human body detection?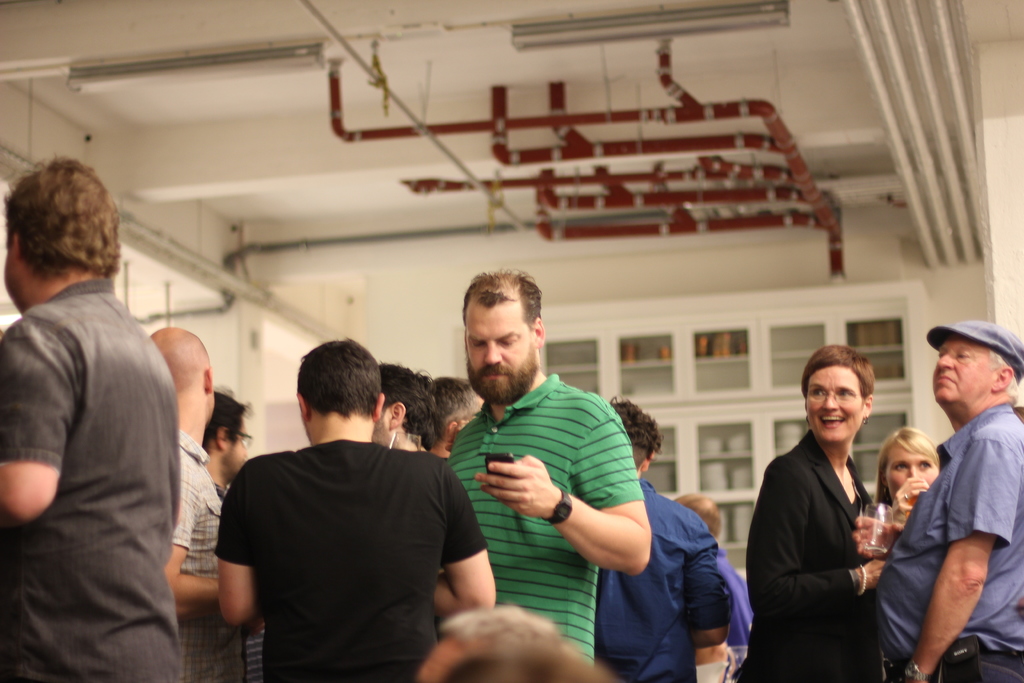
Rect(0, 276, 178, 682)
